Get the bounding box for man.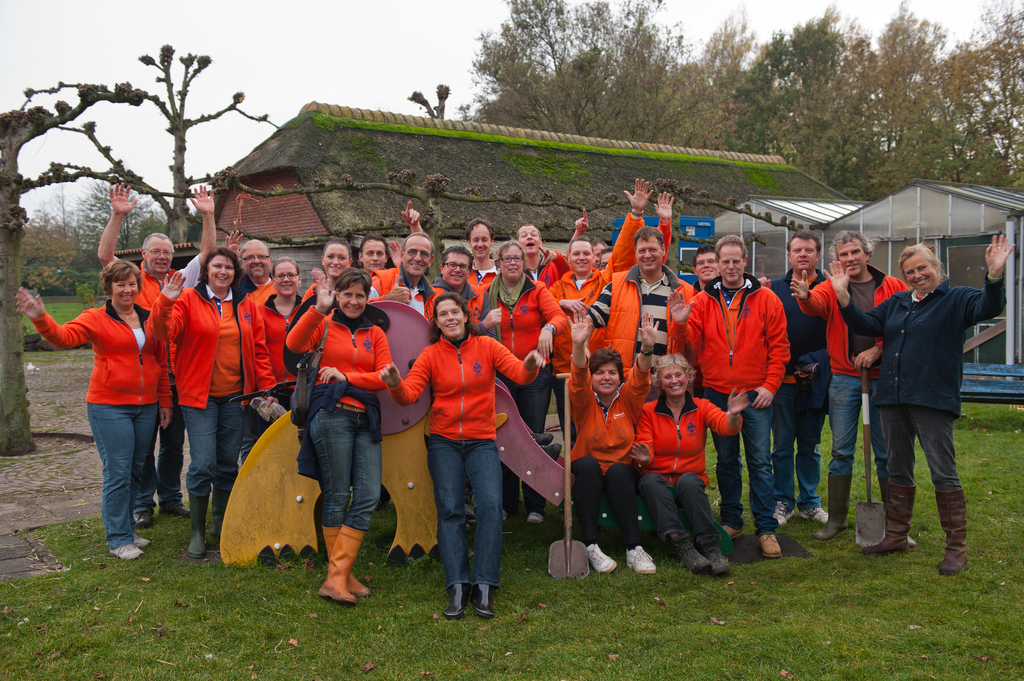
573:220:698:392.
